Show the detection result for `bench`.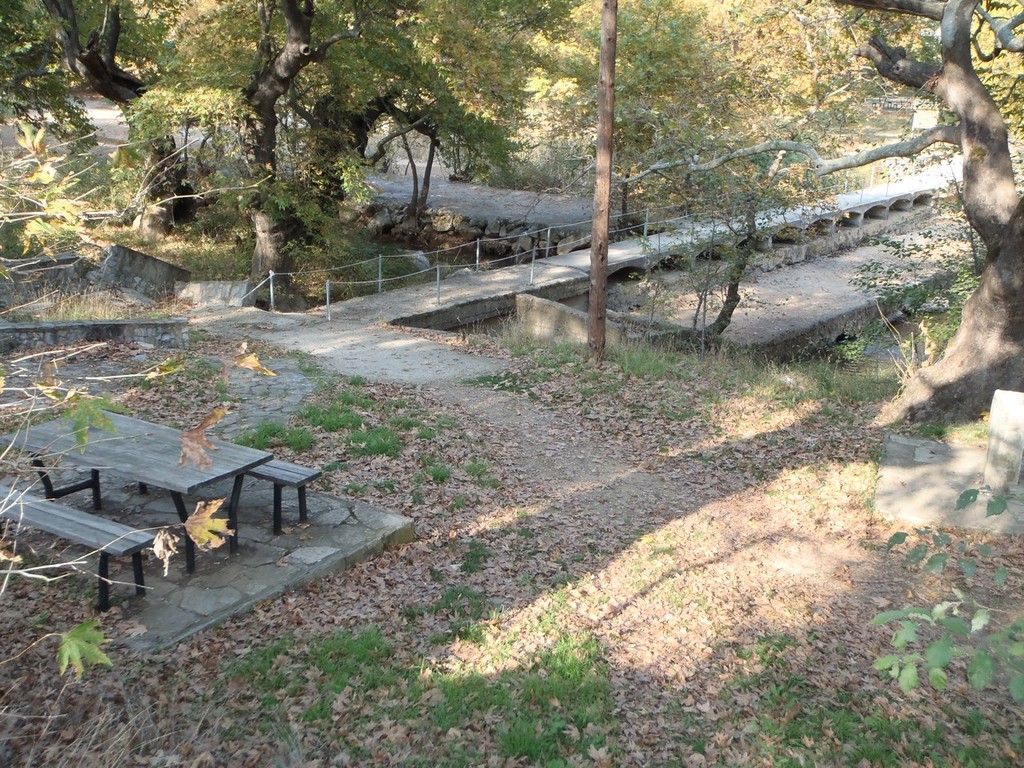
locate(137, 458, 324, 535).
